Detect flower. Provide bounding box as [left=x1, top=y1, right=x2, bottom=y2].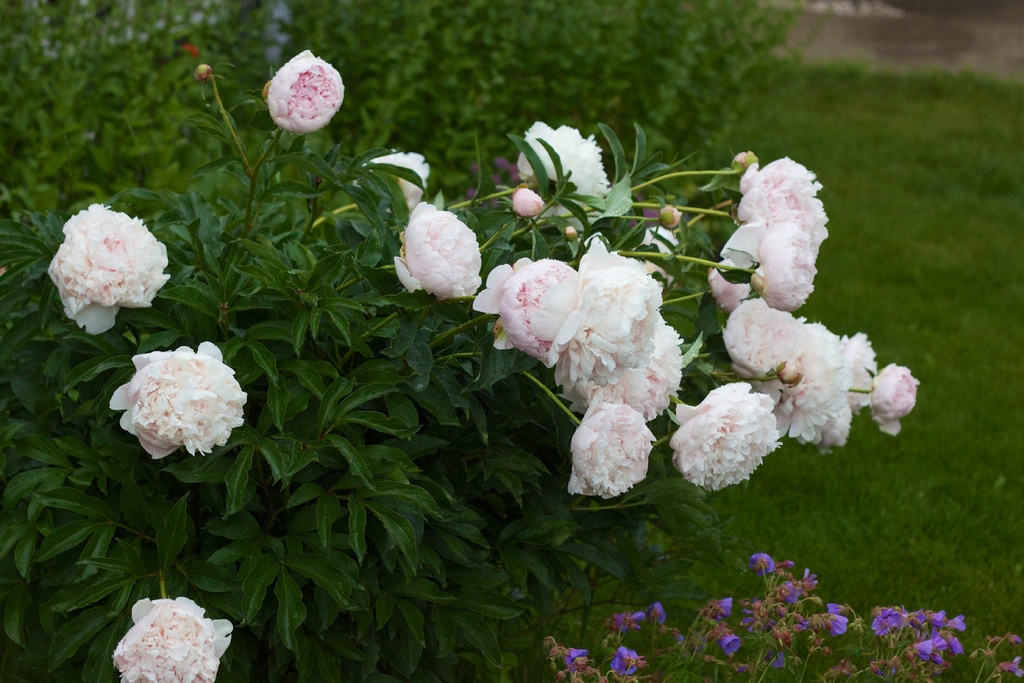
[left=820, top=598, right=858, bottom=613].
